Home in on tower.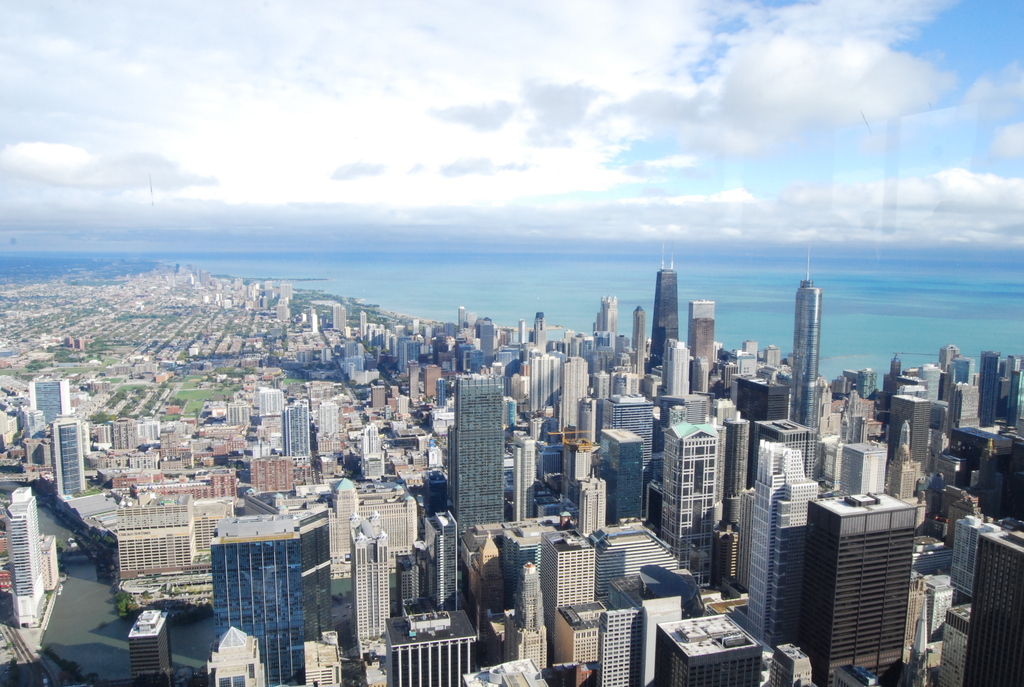
Homed in at {"x1": 735, "y1": 441, "x2": 820, "y2": 651}.
